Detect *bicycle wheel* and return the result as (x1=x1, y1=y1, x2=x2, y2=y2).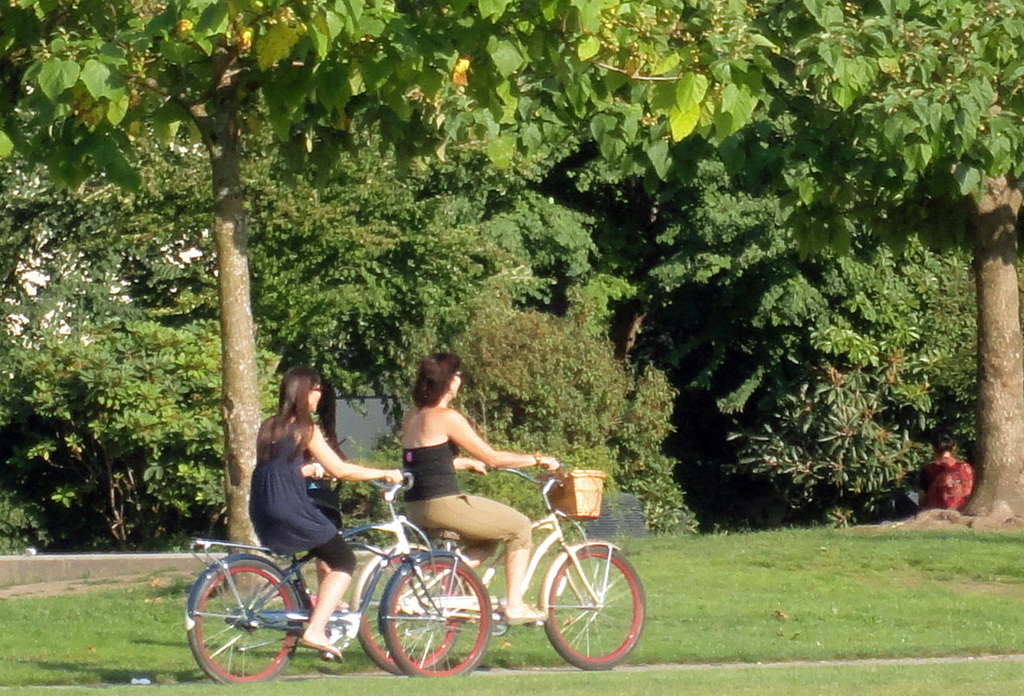
(x1=188, y1=554, x2=306, y2=686).
